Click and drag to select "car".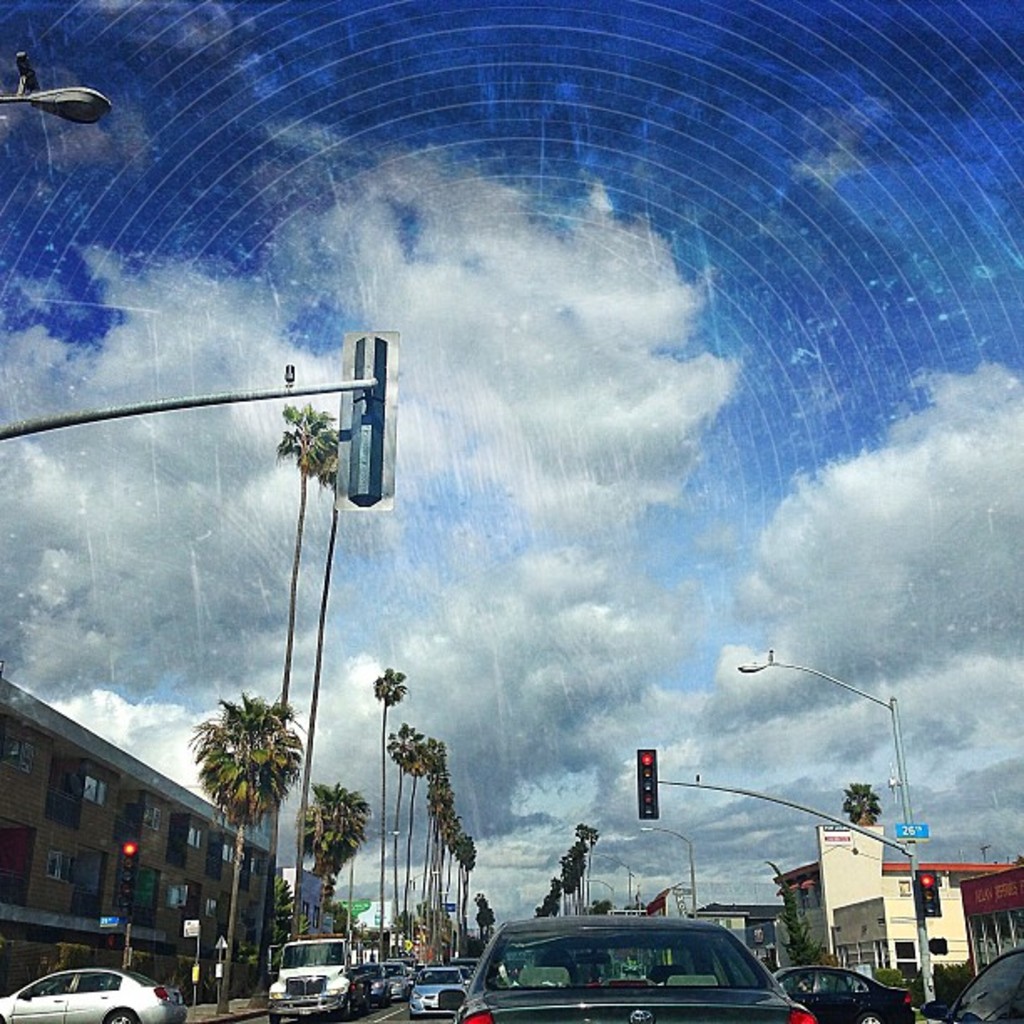
Selection: bbox=(0, 967, 187, 1022).
